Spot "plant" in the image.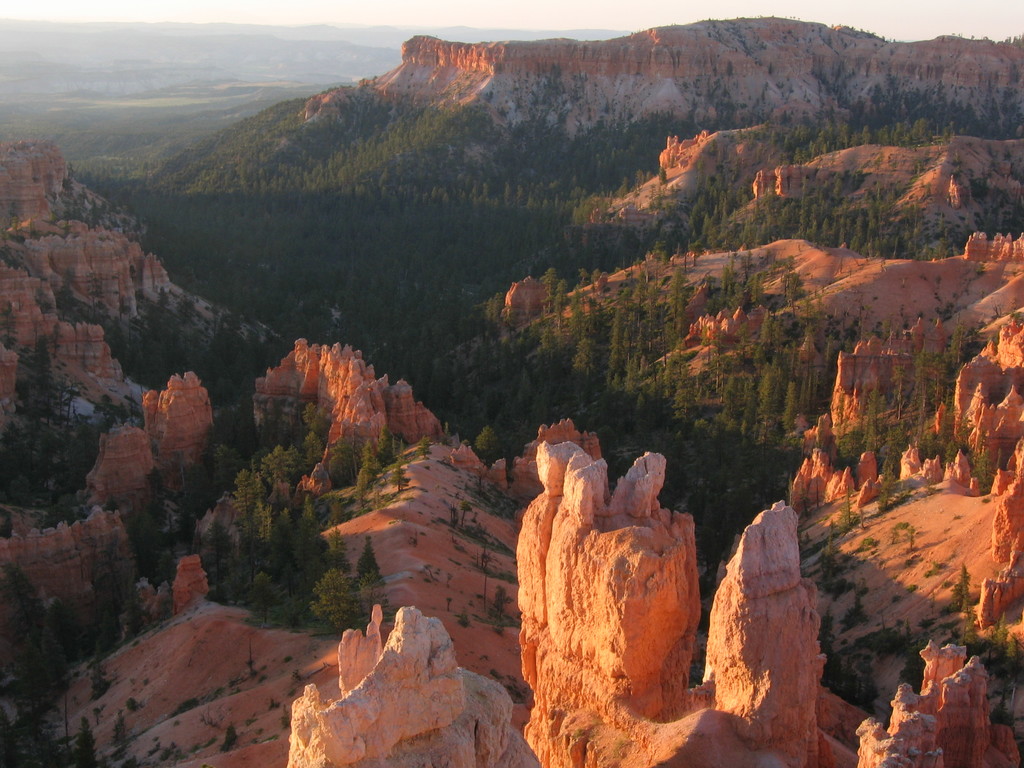
"plant" found at x1=457 y1=609 x2=467 y2=631.
